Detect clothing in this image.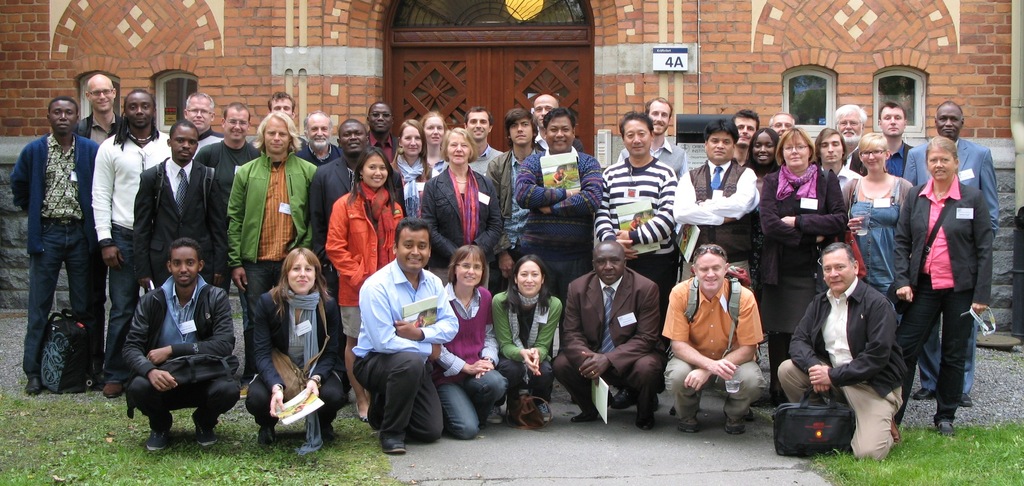
Detection: box=[125, 278, 239, 437].
